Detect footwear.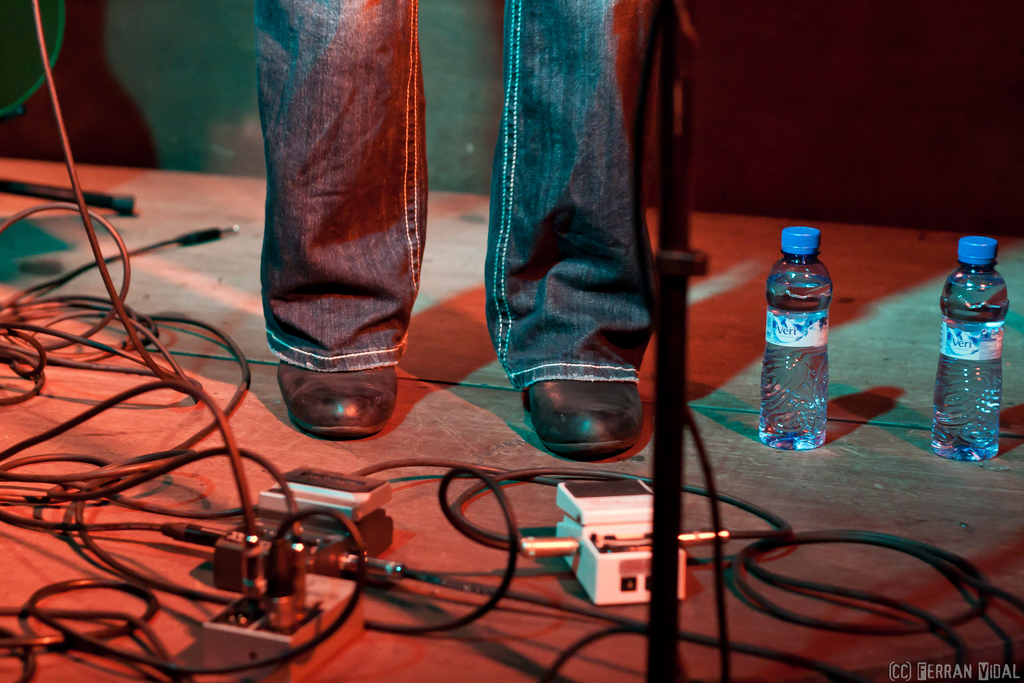
Detected at [left=265, top=314, right=394, bottom=448].
